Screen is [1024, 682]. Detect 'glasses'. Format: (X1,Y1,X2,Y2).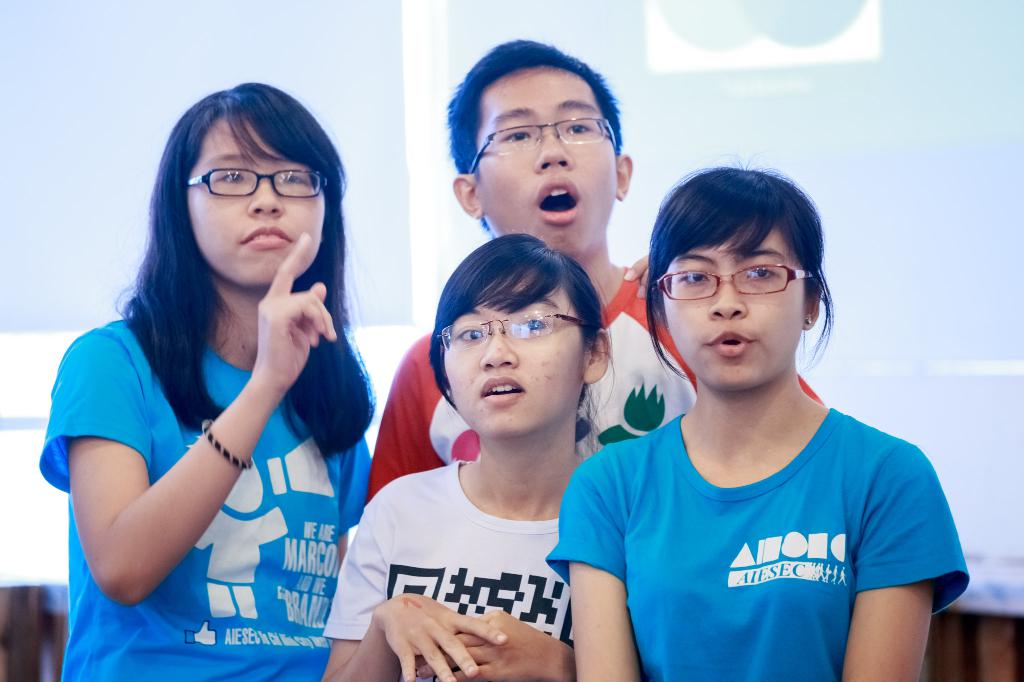
(183,159,320,204).
